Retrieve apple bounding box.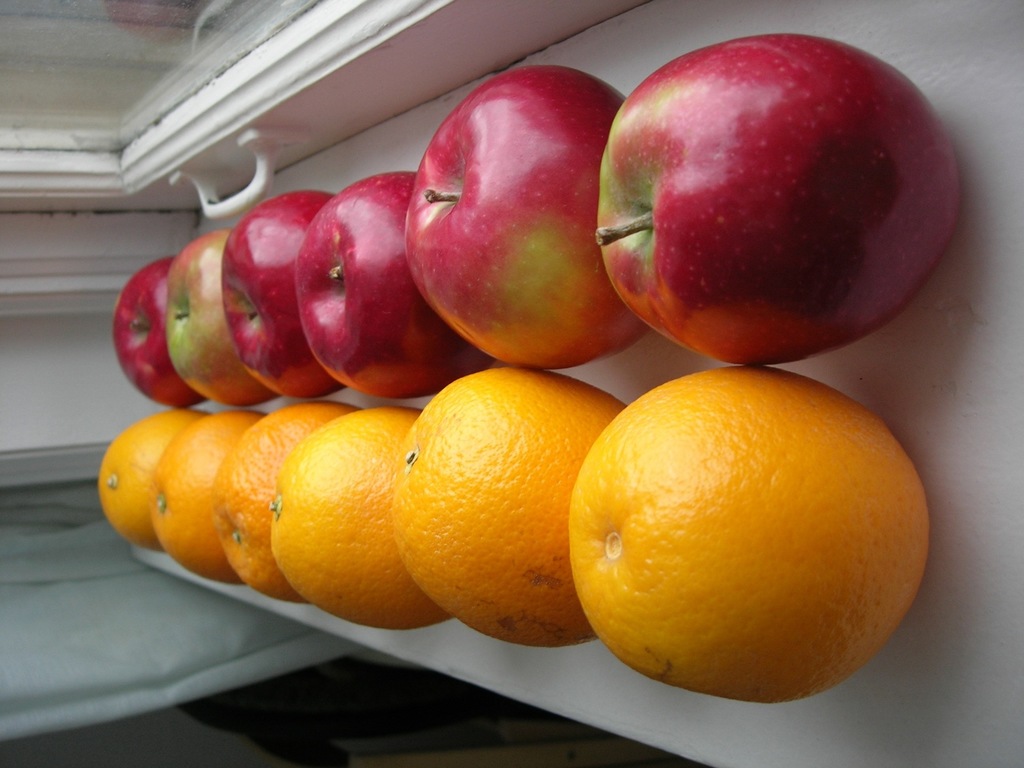
Bounding box: <region>164, 228, 277, 410</region>.
